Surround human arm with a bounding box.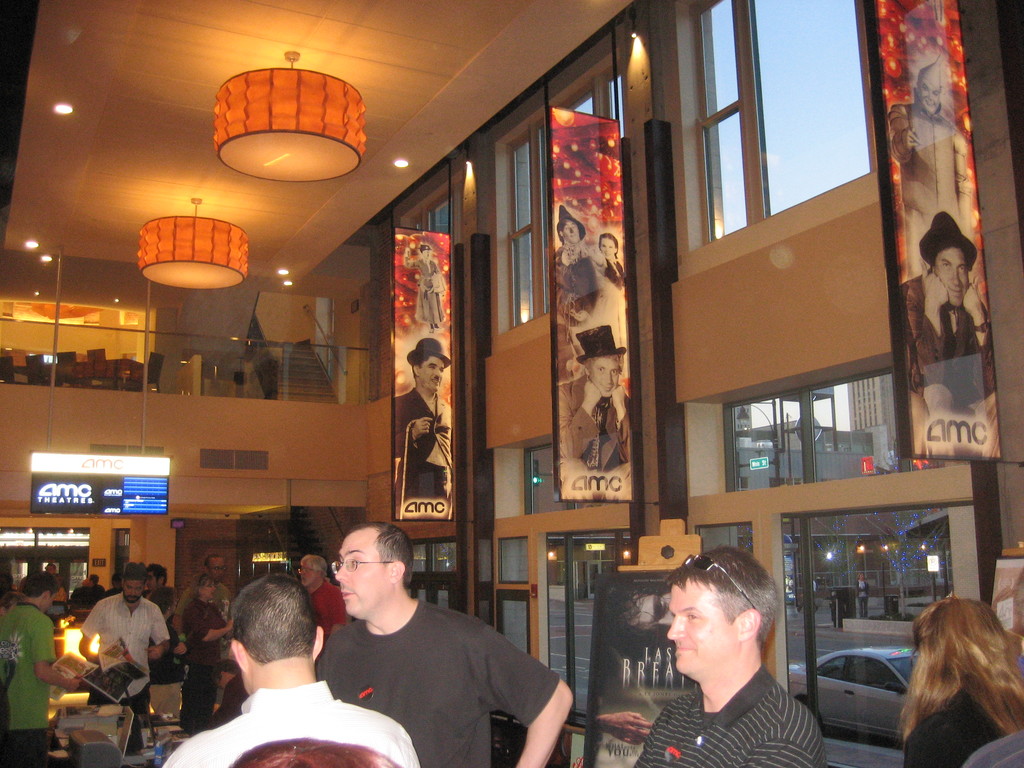
(554, 249, 570, 273).
